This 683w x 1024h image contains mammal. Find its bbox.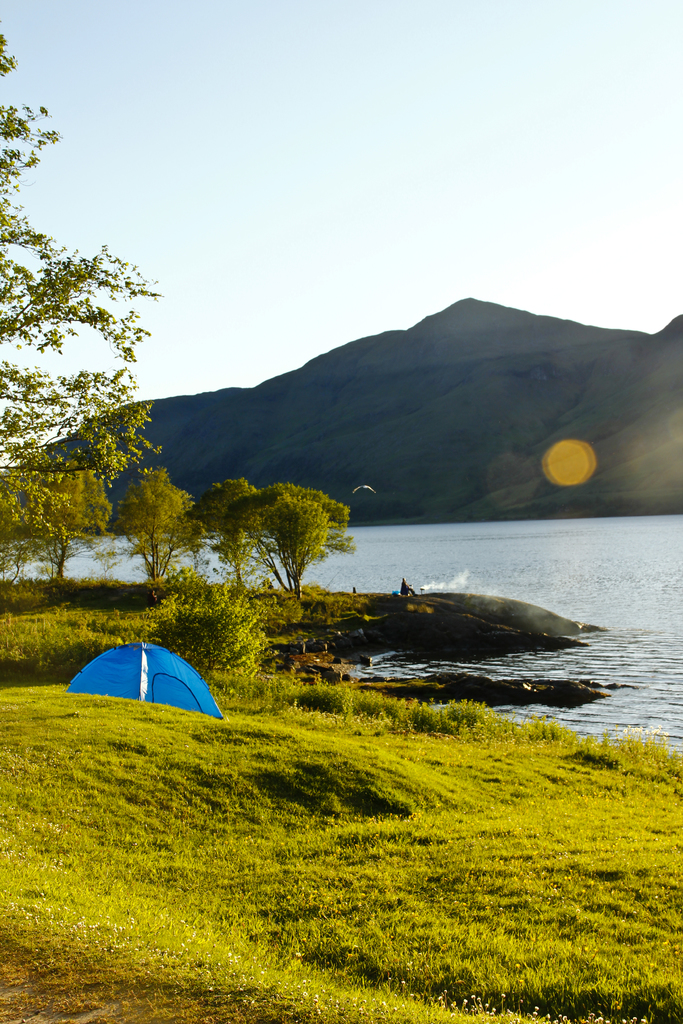
detection(400, 576, 414, 595).
